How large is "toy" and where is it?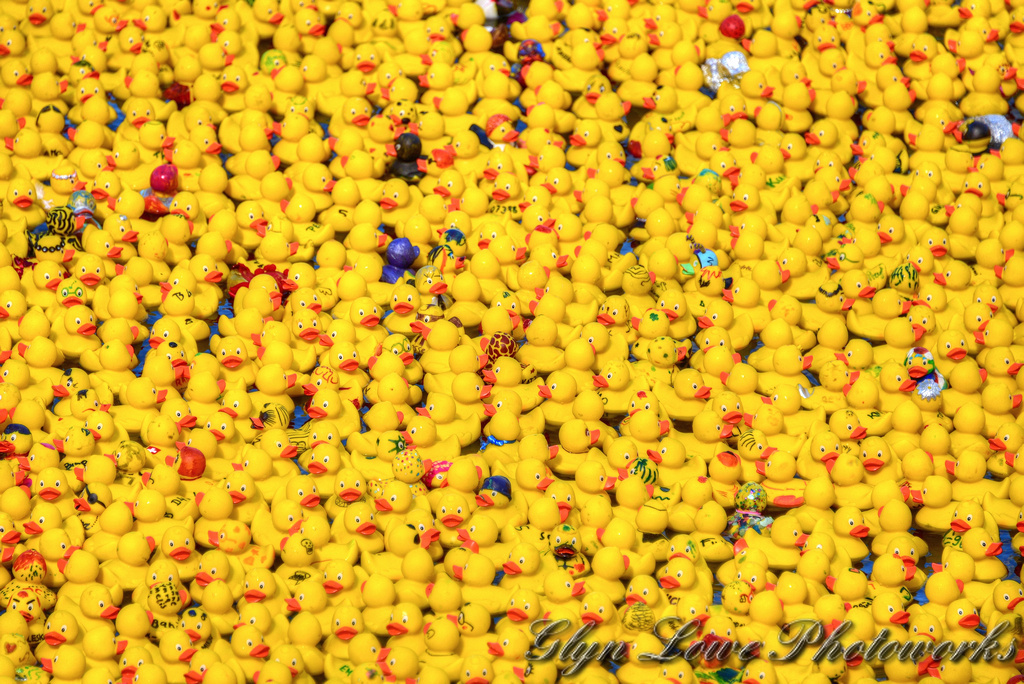
Bounding box: [109, 438, 147, 475].
